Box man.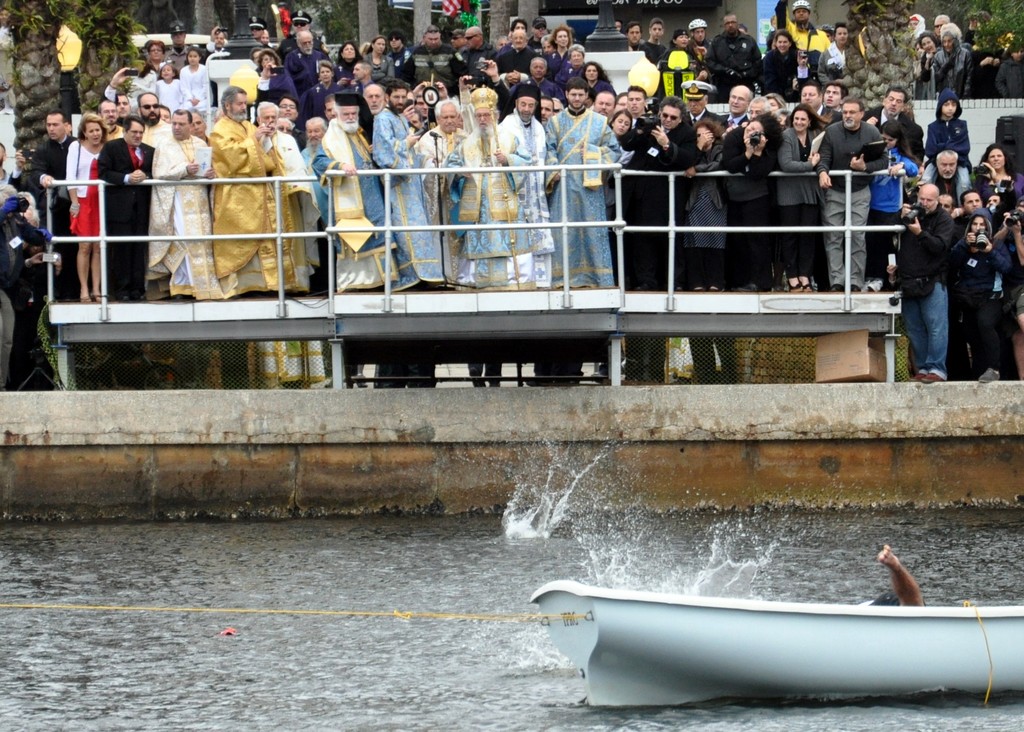
x1=491, y1=80, x2=548, y2=290.
